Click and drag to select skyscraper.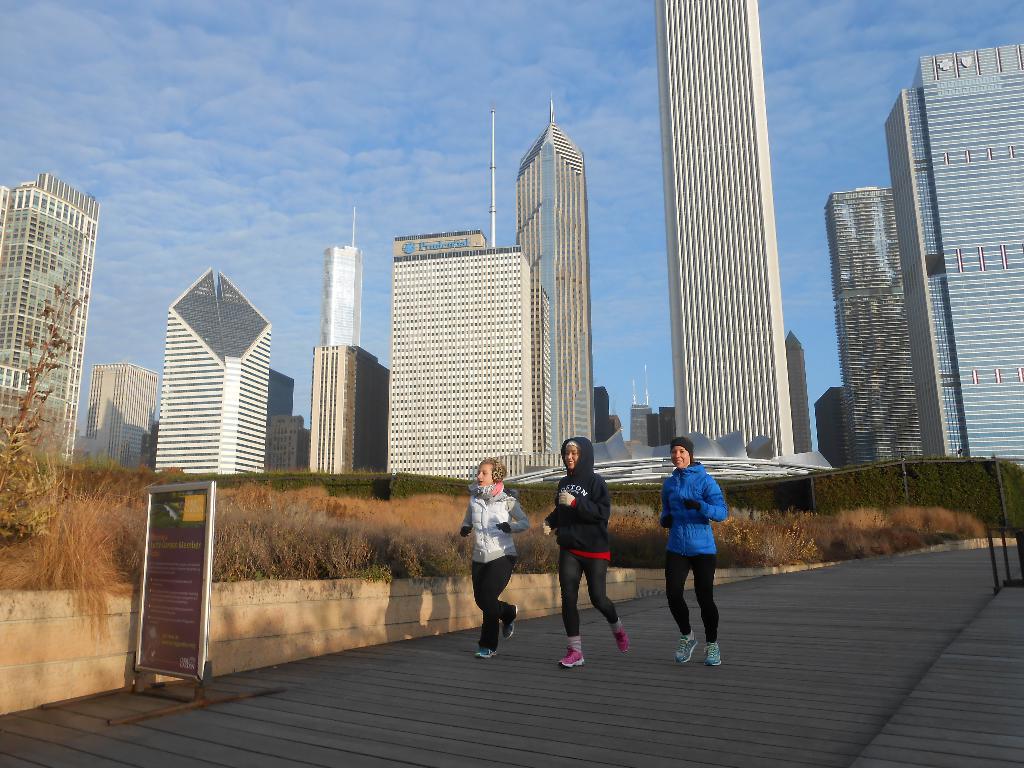
Selection: select_region(259, 371, 308, 477).
